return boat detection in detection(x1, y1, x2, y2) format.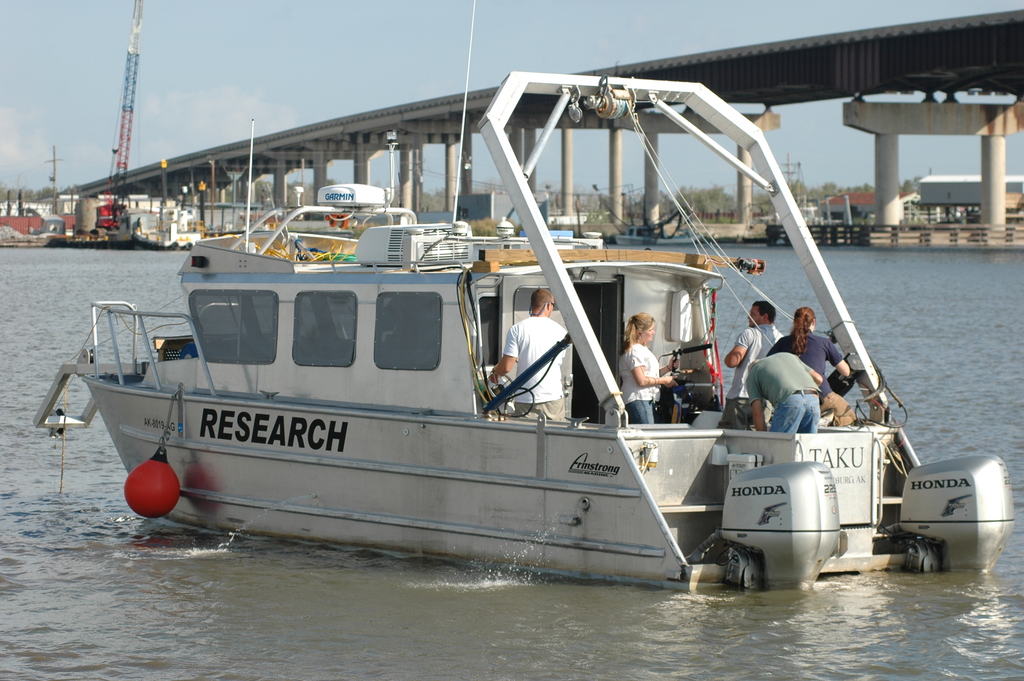
detection(102, 59, 954, 595).
